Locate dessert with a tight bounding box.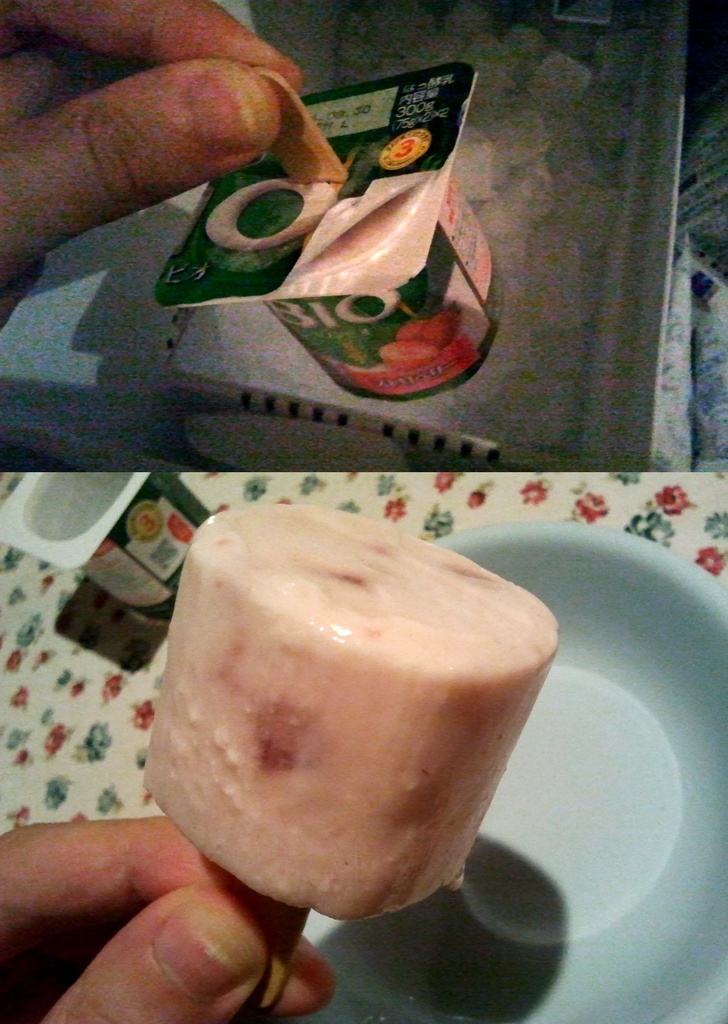
box=[161, 524, 567, 920].
